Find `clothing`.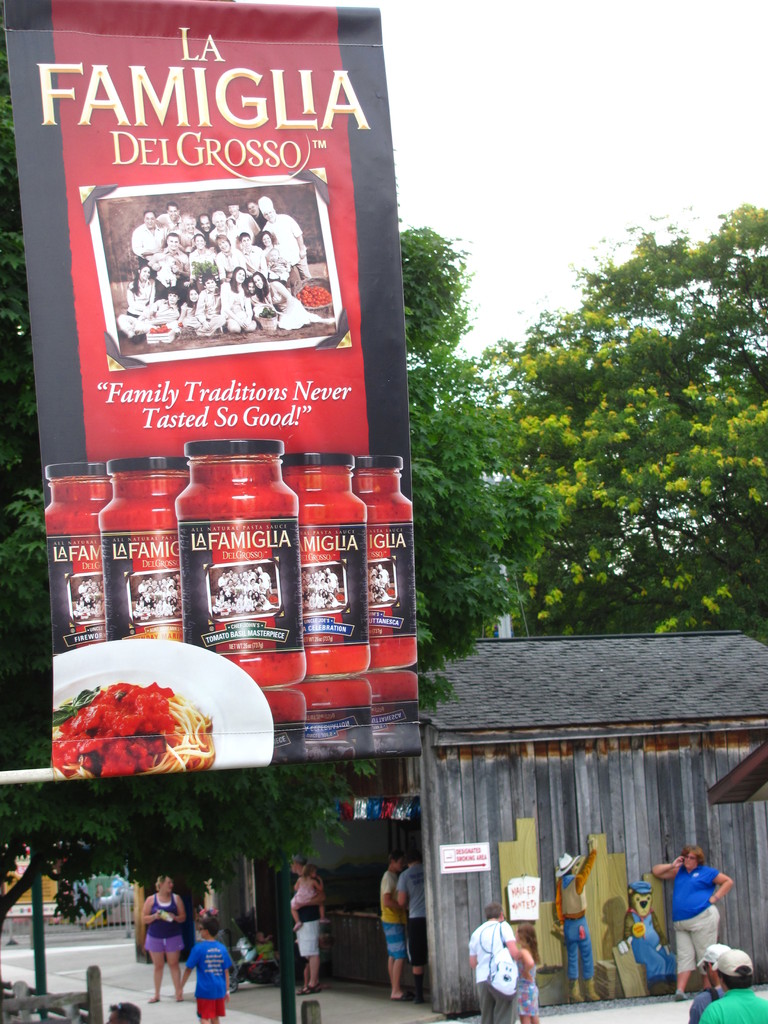
[x1=299, y1=908, x2=322, y2=955].
